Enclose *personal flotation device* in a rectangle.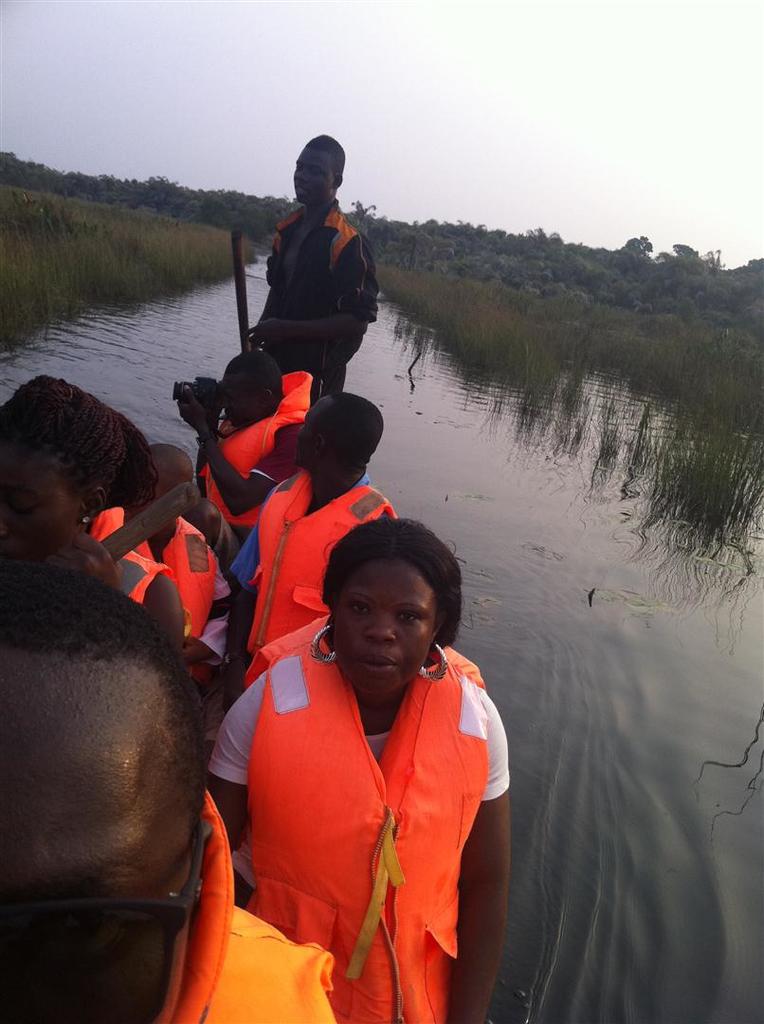
region(269, 206, 387, 335).
